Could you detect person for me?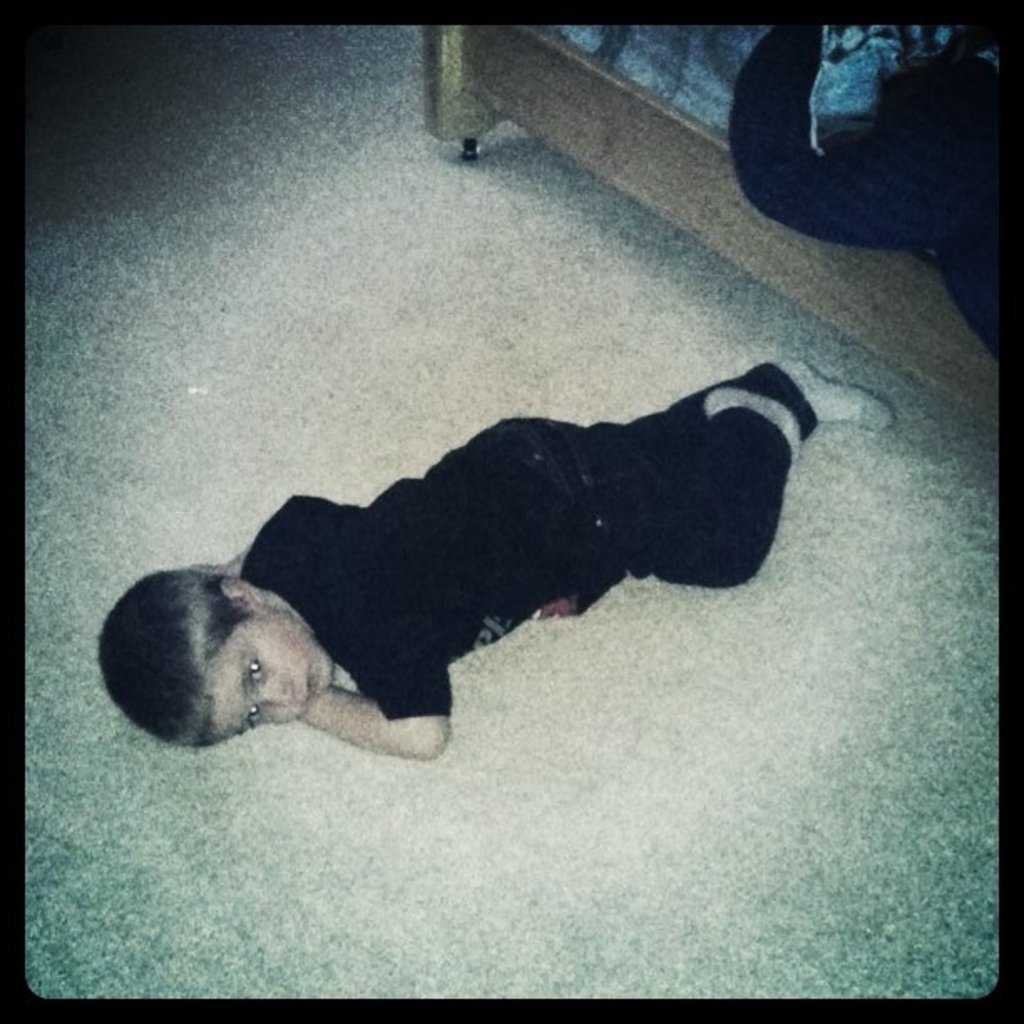
Detection result: <region>94, 353, 902, 766</region>.
